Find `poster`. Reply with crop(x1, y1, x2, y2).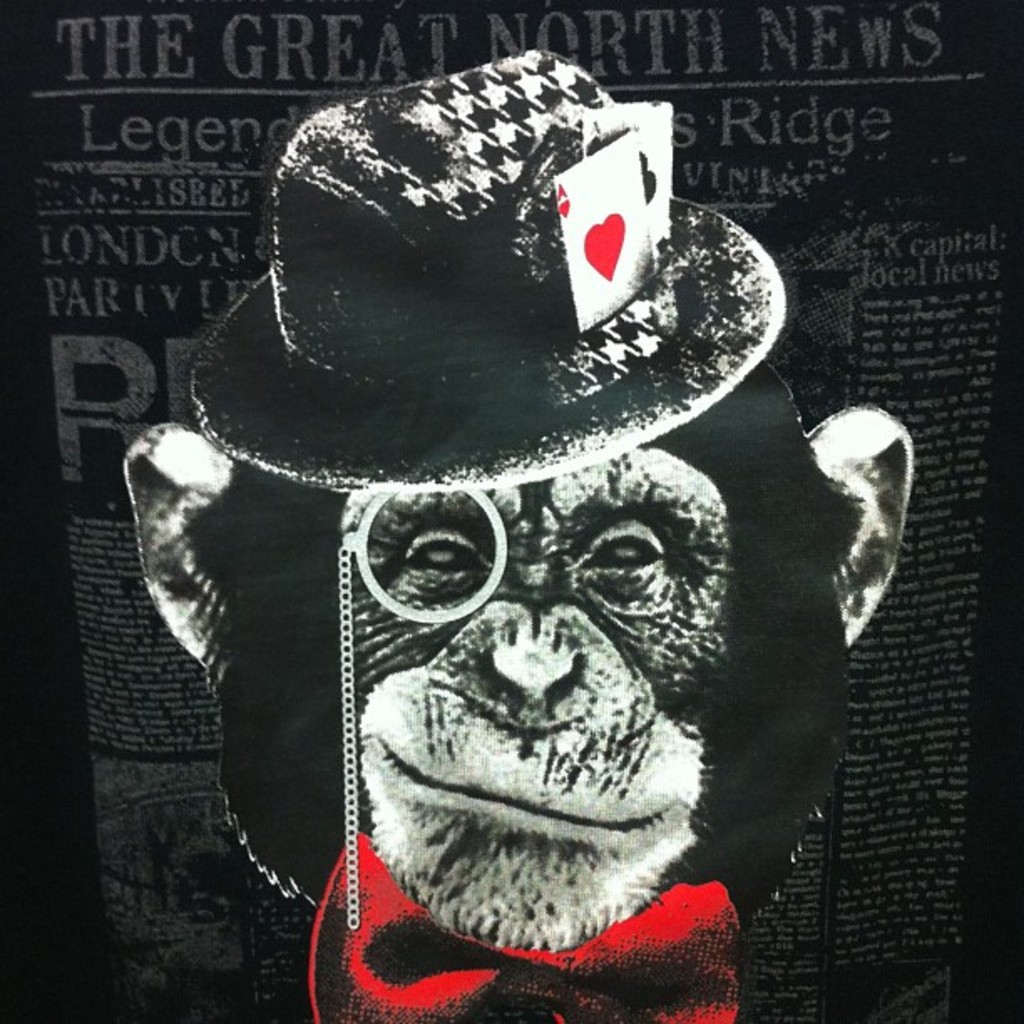
crop(0, 0, 1022, 1022).
